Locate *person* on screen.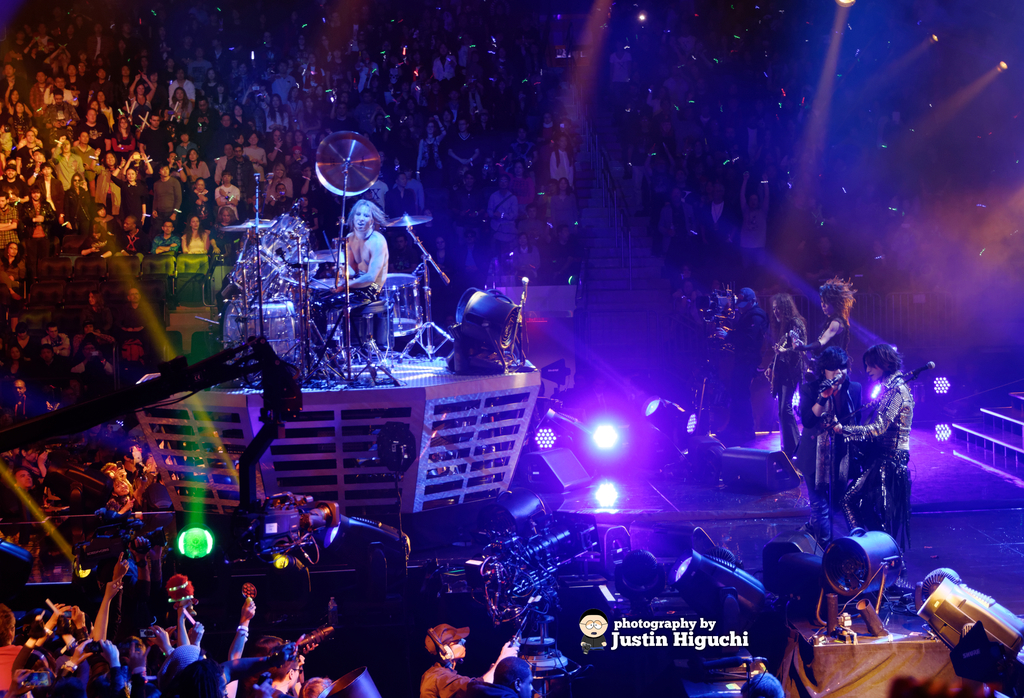
On screen at detection(307, 195, 388, 362).
